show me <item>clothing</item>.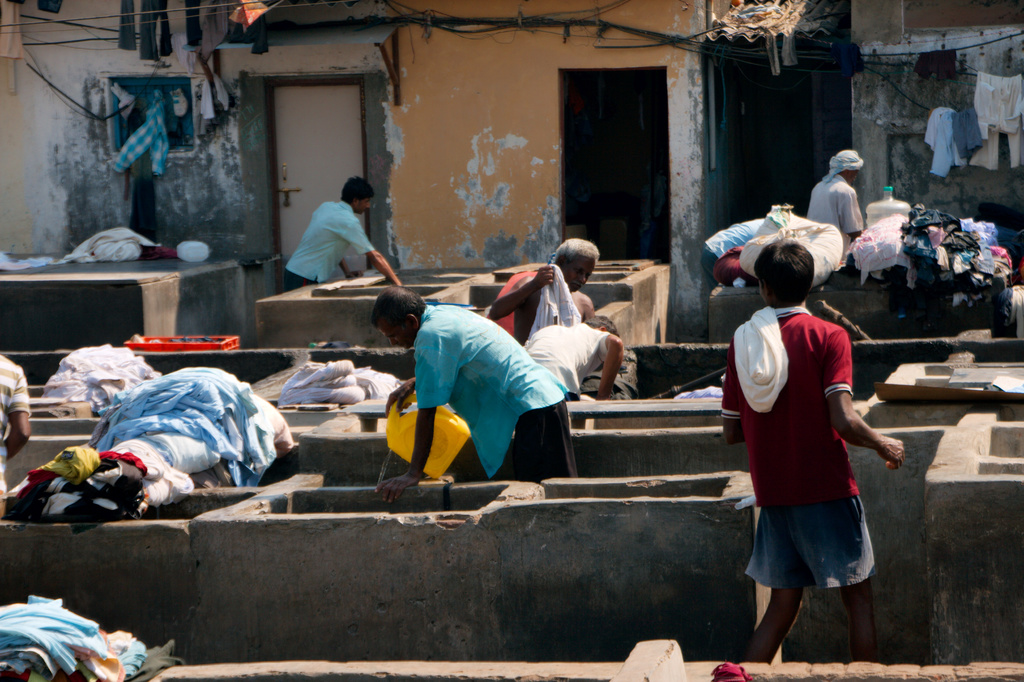
<item>clothing</item> is here: 493, 264, 581, 345.
